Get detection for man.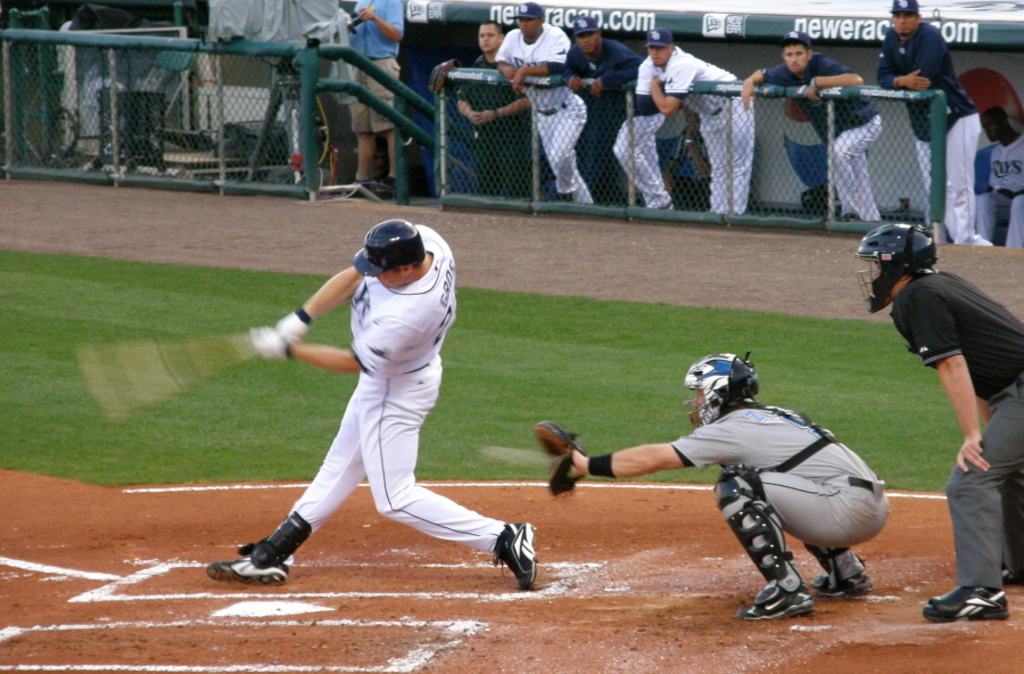
Detection: <bbox>741, 31, 883, 215</bbox>.
